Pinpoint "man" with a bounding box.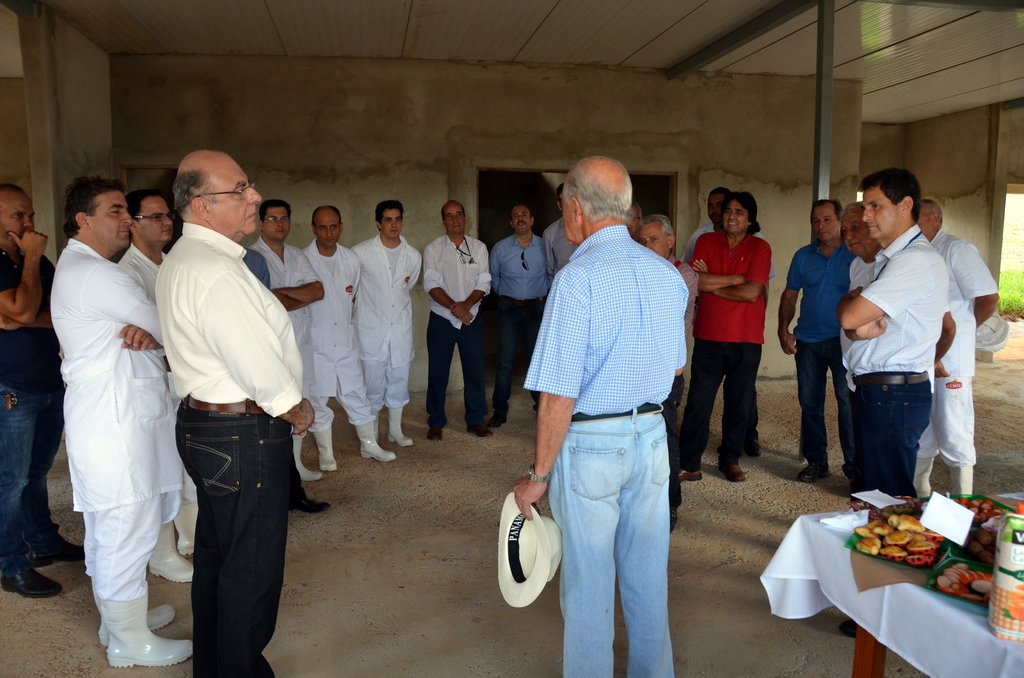
box=[307, 206, 379, 466].
